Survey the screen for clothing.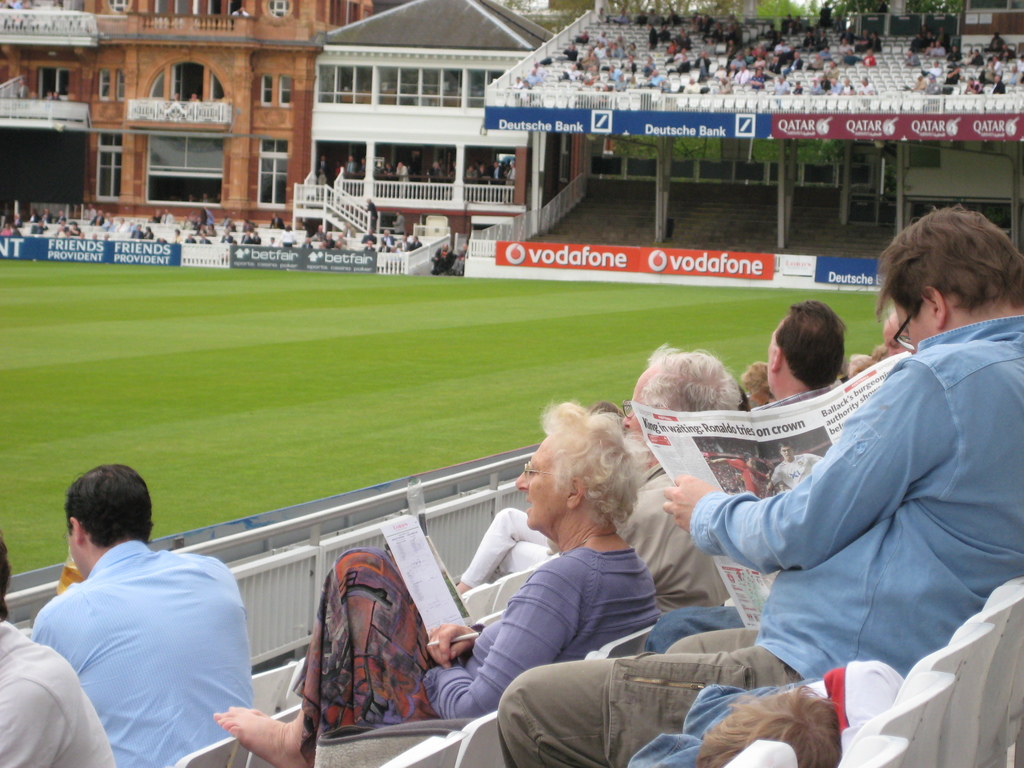
Survey found: <bbox>341, 157, 357, 177</bbox>.
